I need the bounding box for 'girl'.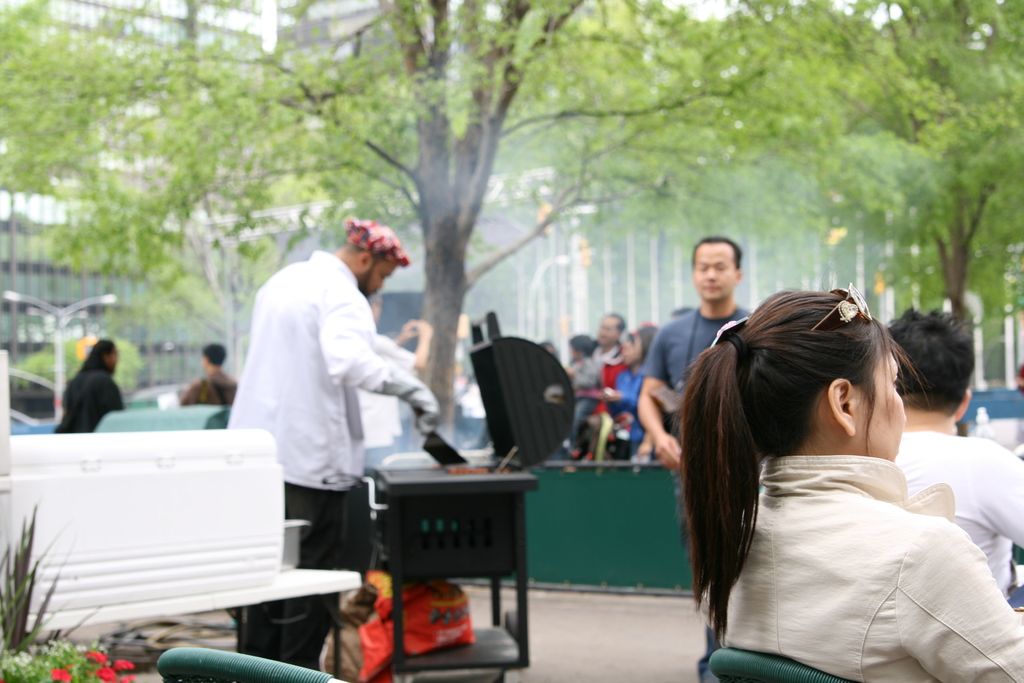
Here it is: rect(675, 286, 1023, 682).
